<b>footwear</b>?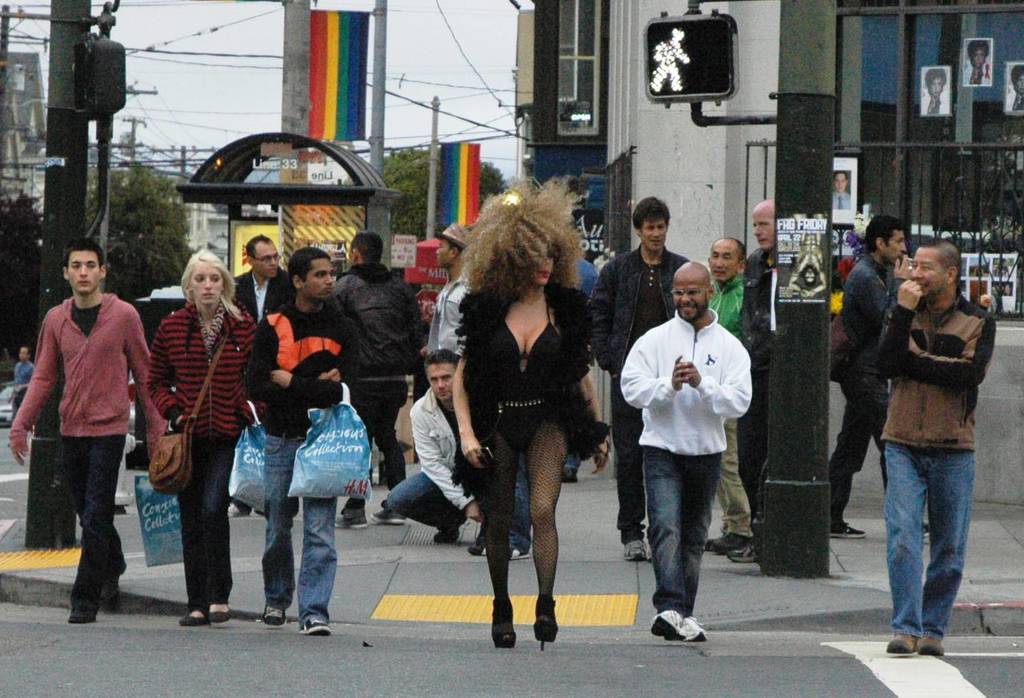
<region>470, 536, 486, 551</region>
